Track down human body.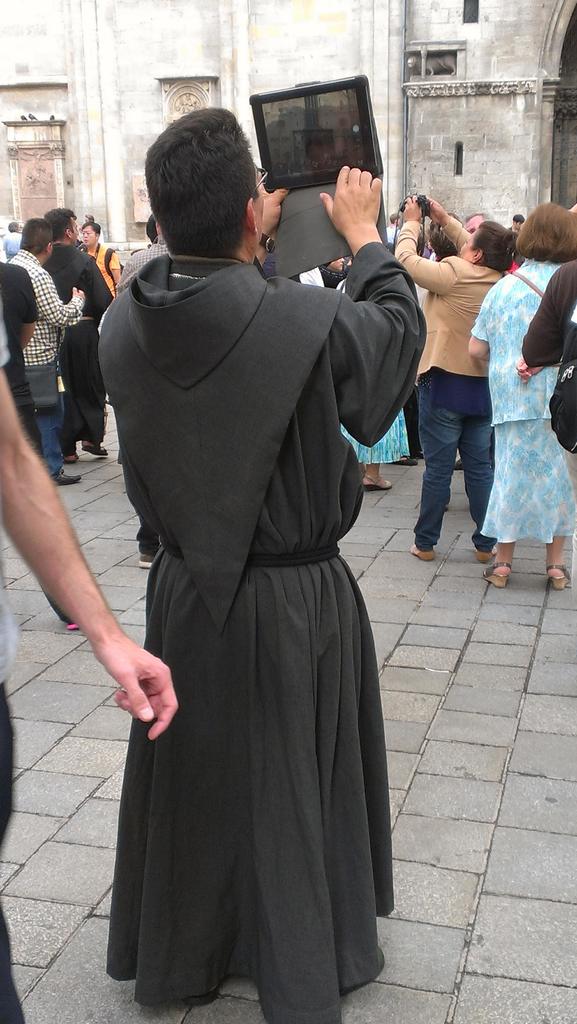
Tracked to l=41, t=206, r=115, b=461.
